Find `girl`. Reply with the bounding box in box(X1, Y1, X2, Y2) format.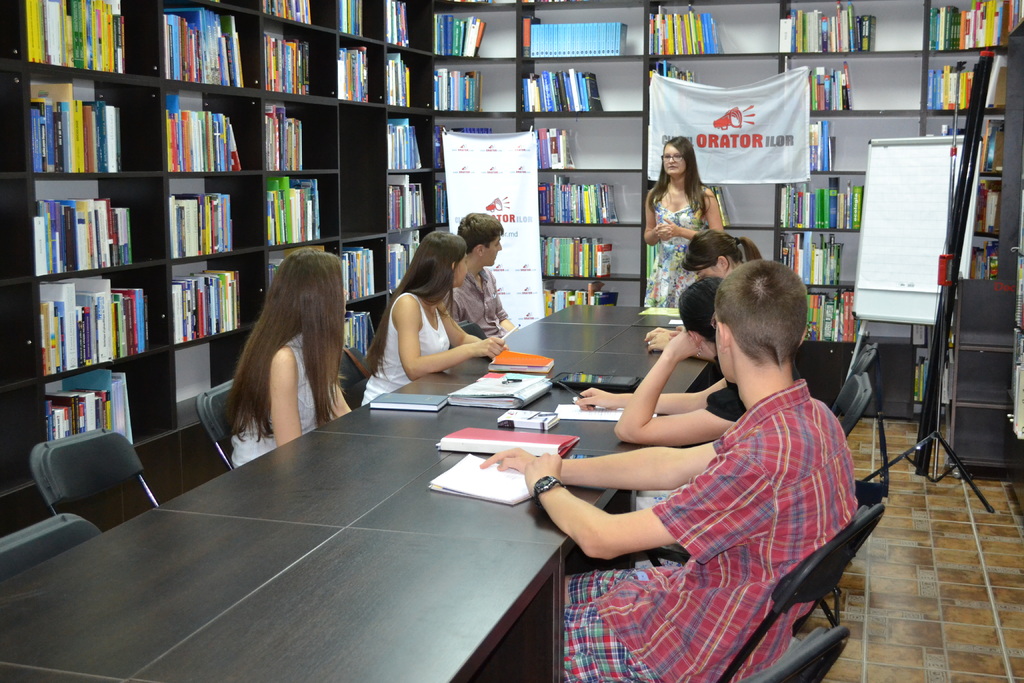
box(646, 228, 763, 368).
